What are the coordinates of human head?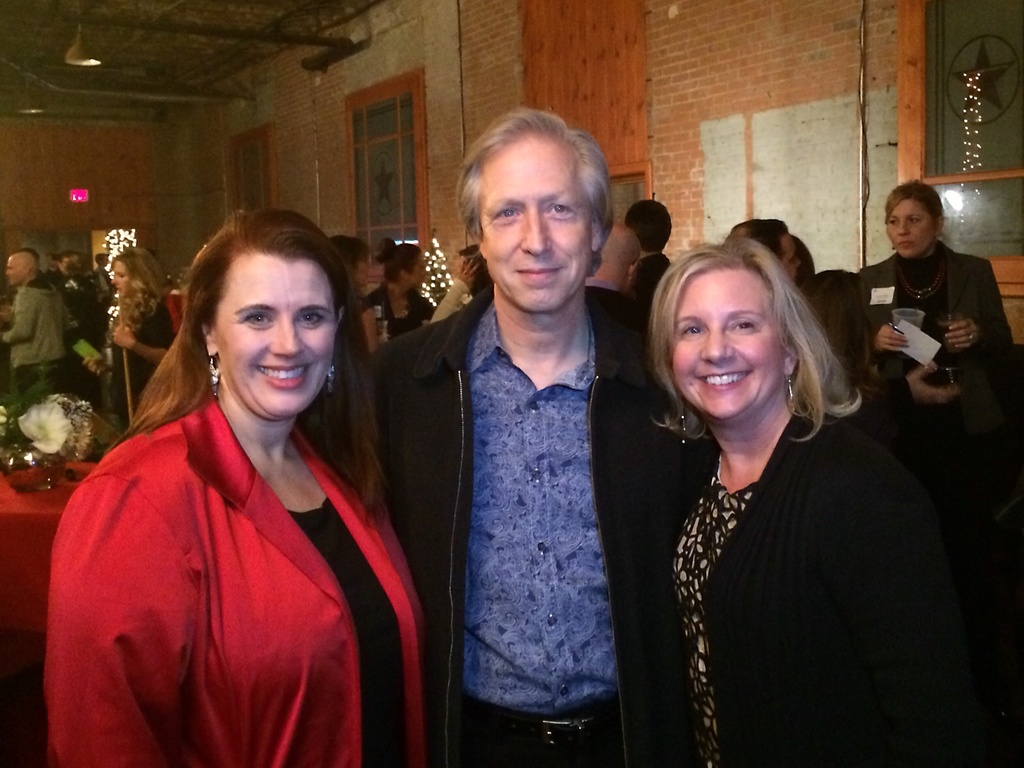
796 268 872 396.
